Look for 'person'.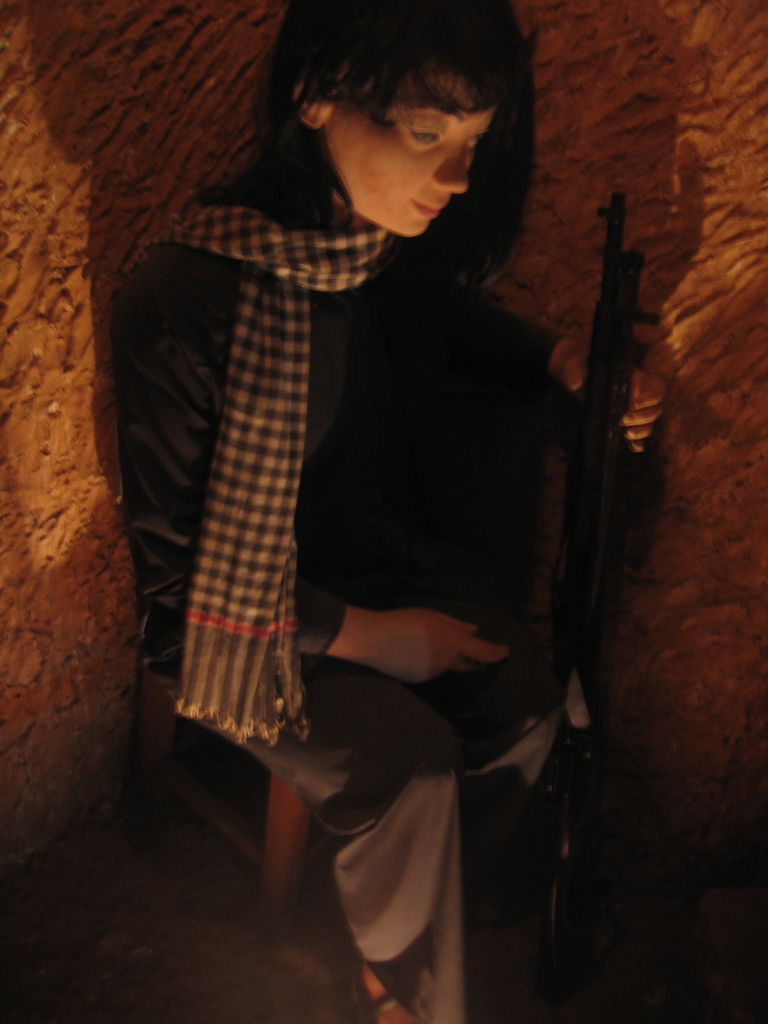
Found: (105,0,663,1023).
